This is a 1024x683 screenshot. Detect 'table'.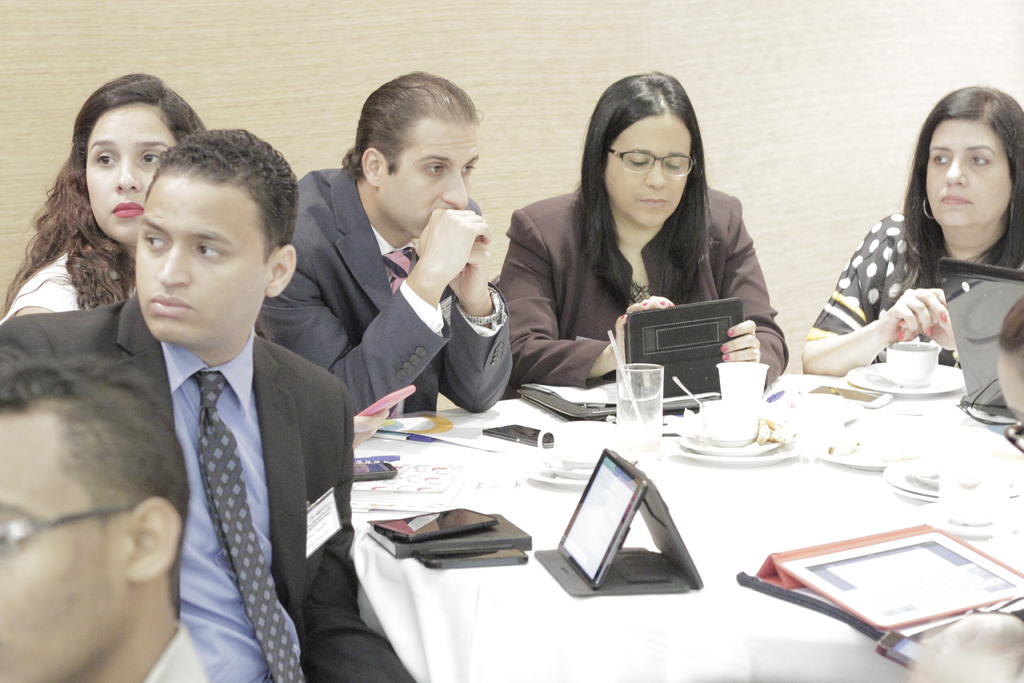
Rect(209, 325, 990, 682).
